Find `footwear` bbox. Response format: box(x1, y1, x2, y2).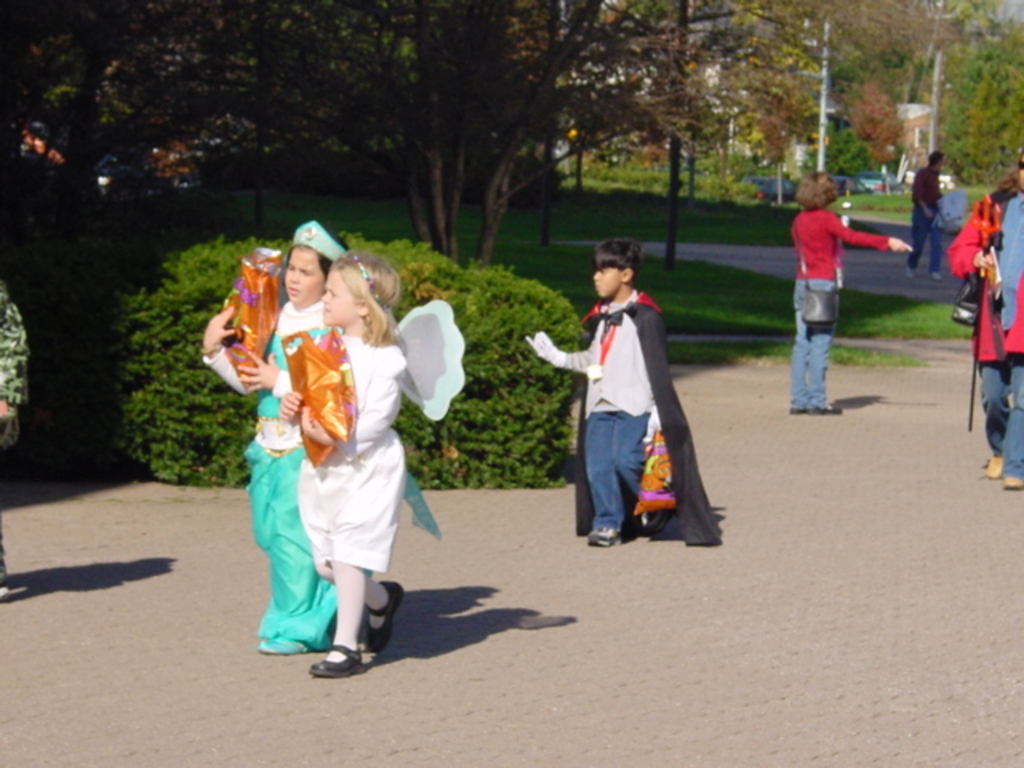
box(928, 272, 946, 285).
